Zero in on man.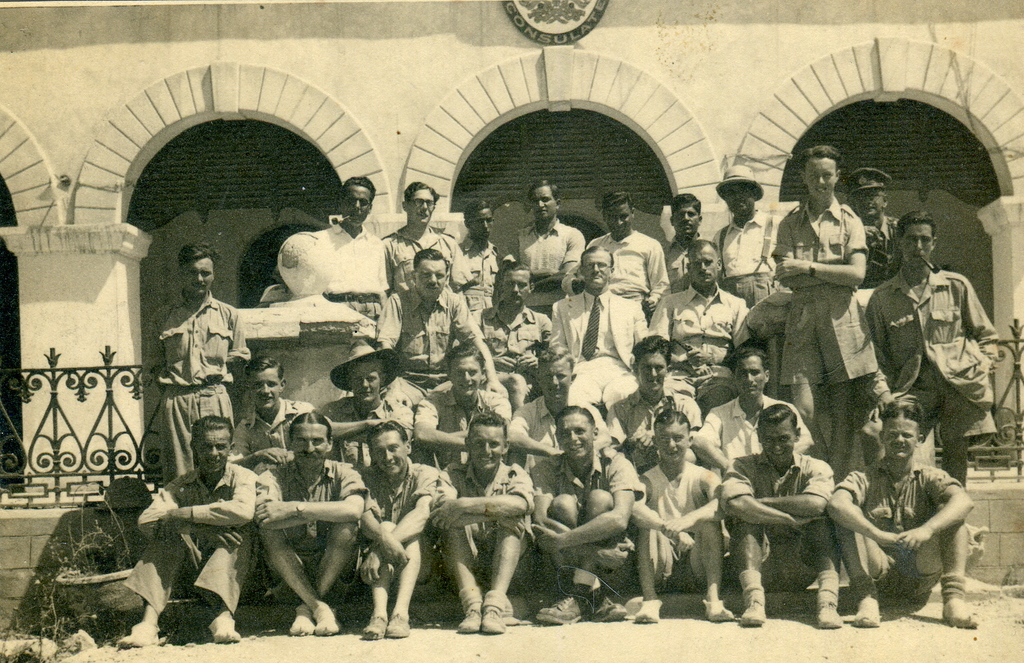
Zeroed in: x1=419, y1=348, x2=506, y2=457.
